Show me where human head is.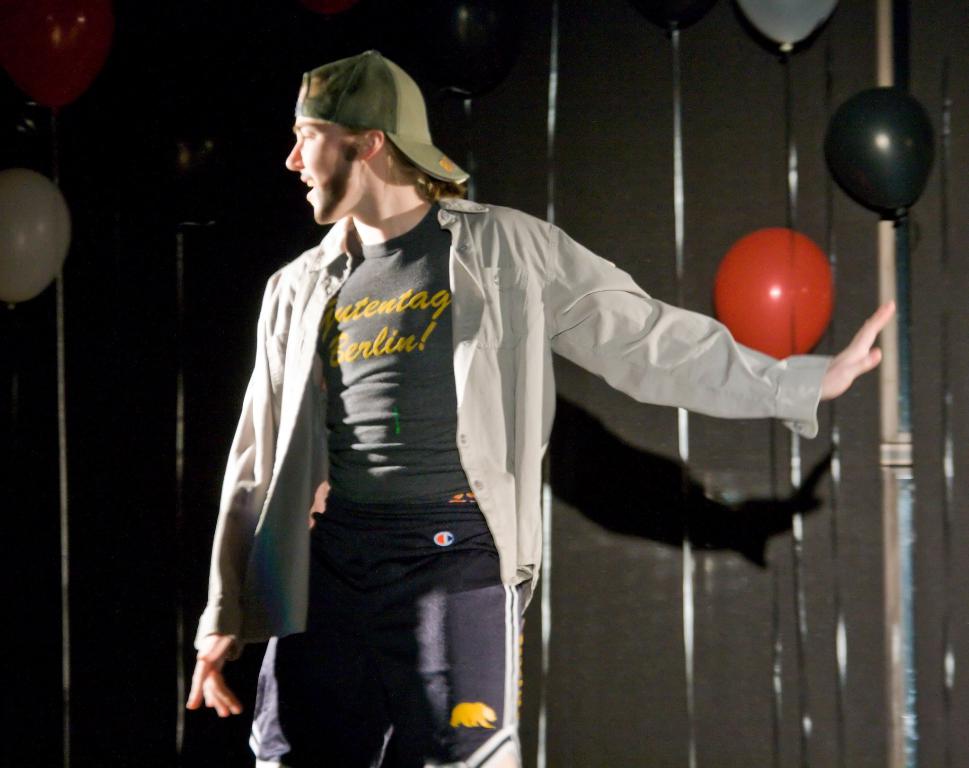
human head is at l=279, t=67, r=444, b=259.
